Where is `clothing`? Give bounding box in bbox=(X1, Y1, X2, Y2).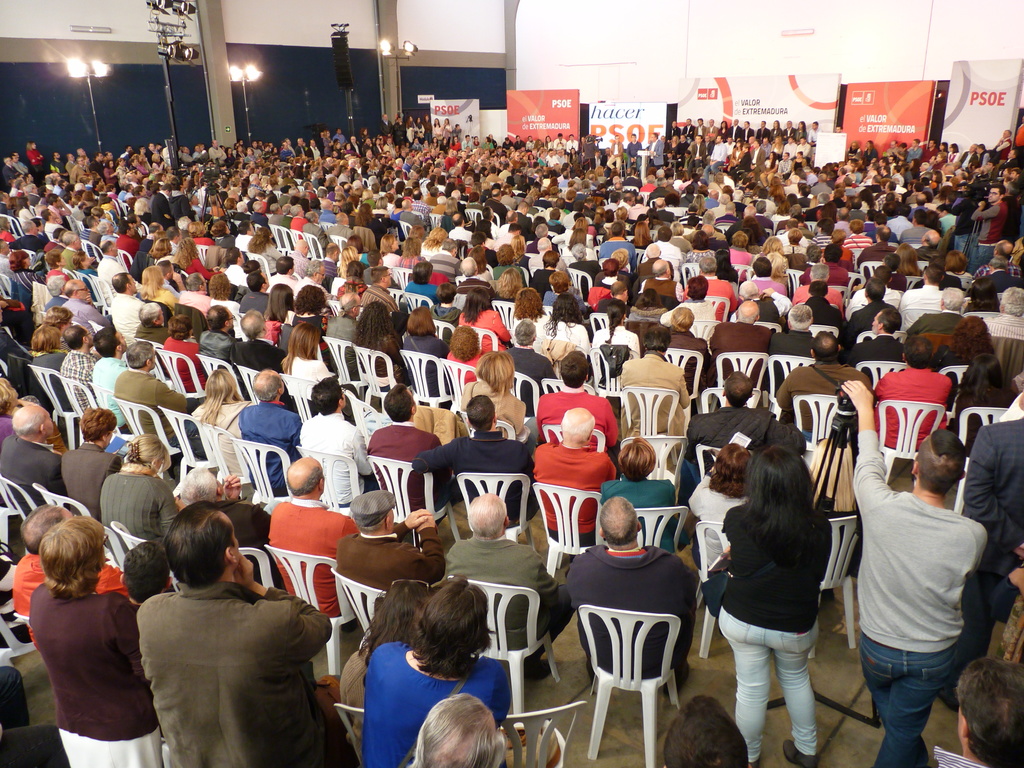
bbox=(159, 335, 214, 385).
